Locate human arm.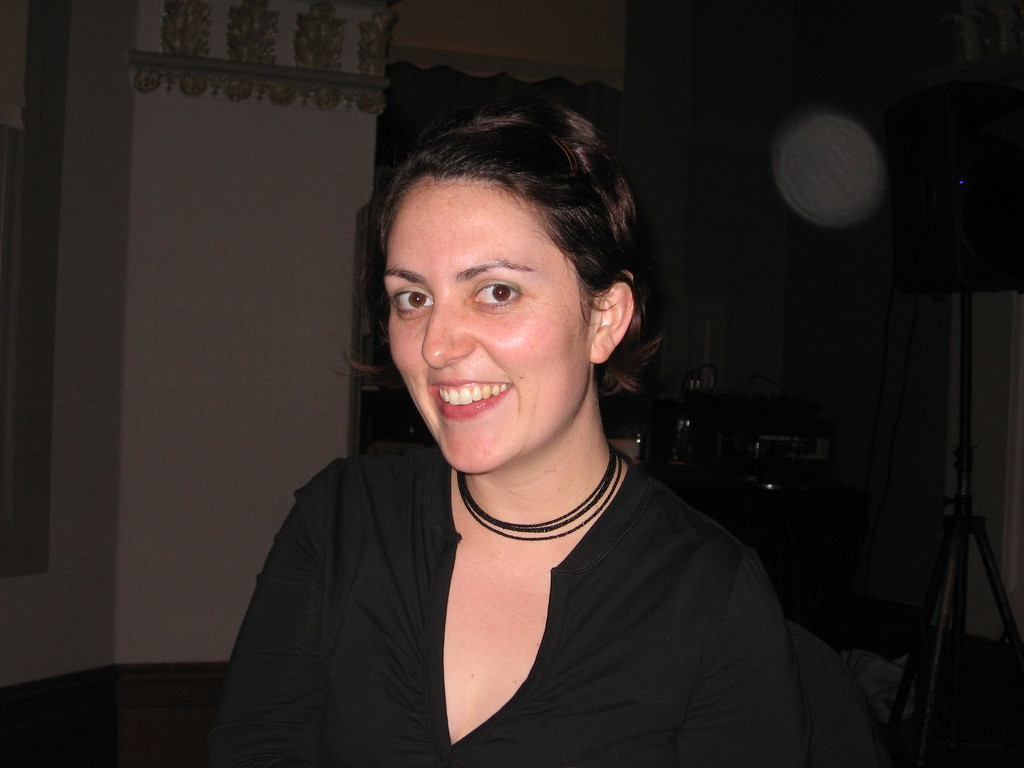
Bounding box: x1=665, y1=567, x2=810, y2=764.
